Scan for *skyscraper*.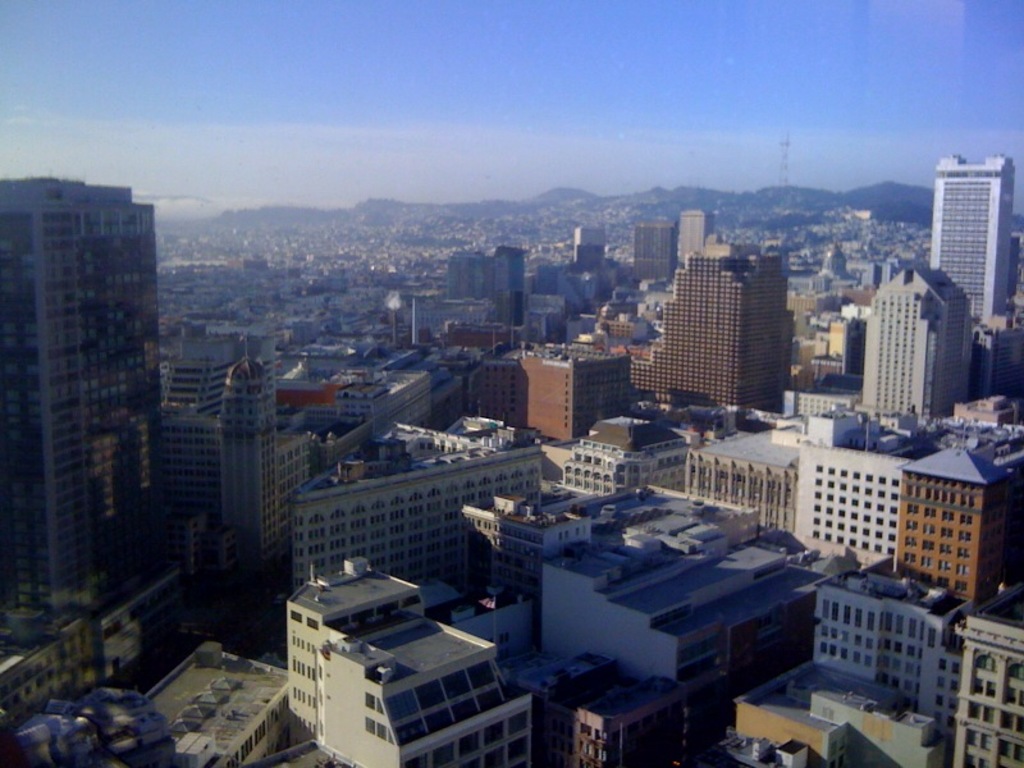
Scan result: {"left": 297, "top": 417, "right": 550, "bottom": 600}.
